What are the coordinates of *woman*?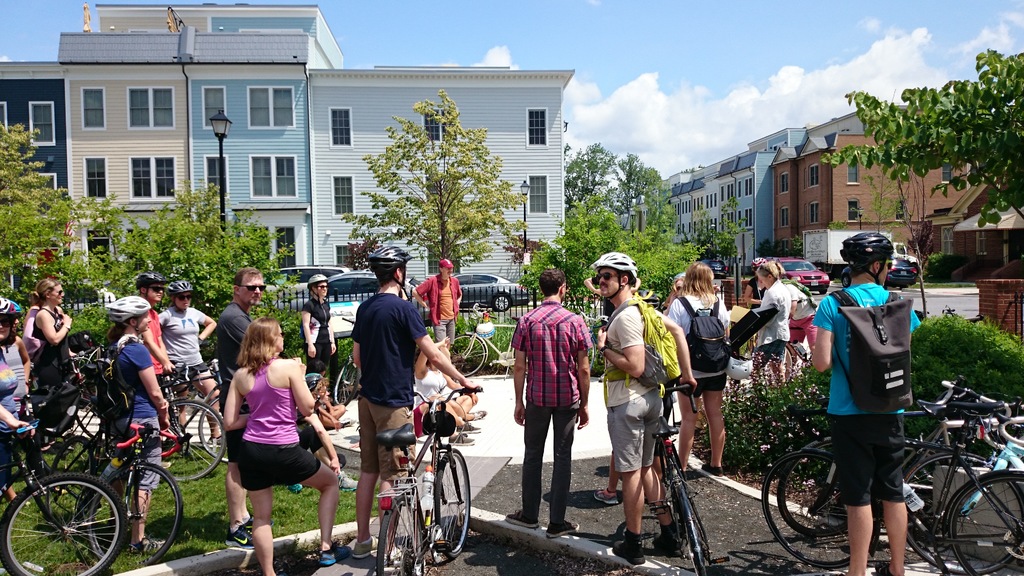
bbox=(660, 278, 690, 316).
